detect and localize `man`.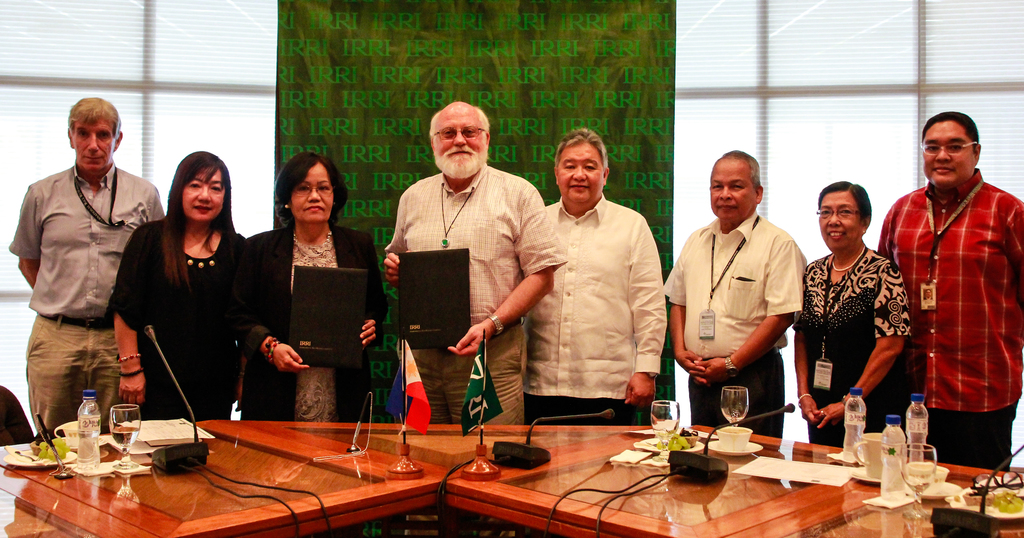
Localized at x1=5 y1=94 x2=163 y2=442.
